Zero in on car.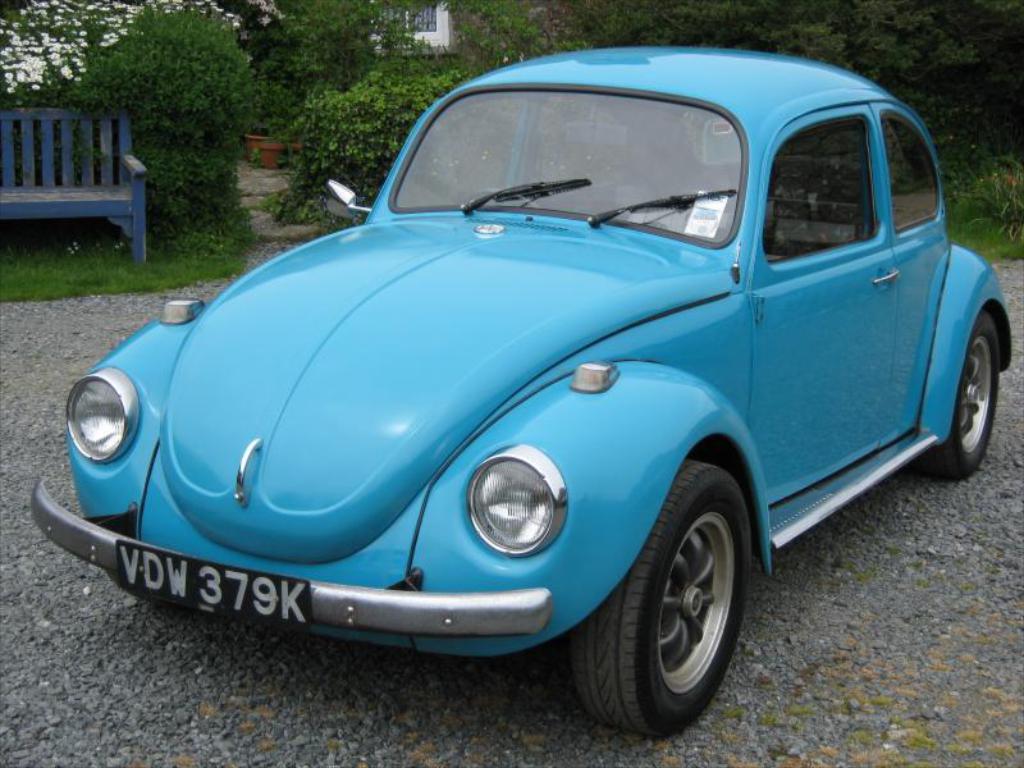
Zeroed in: x1=29, y1=45, x2=1016, y2=741.
